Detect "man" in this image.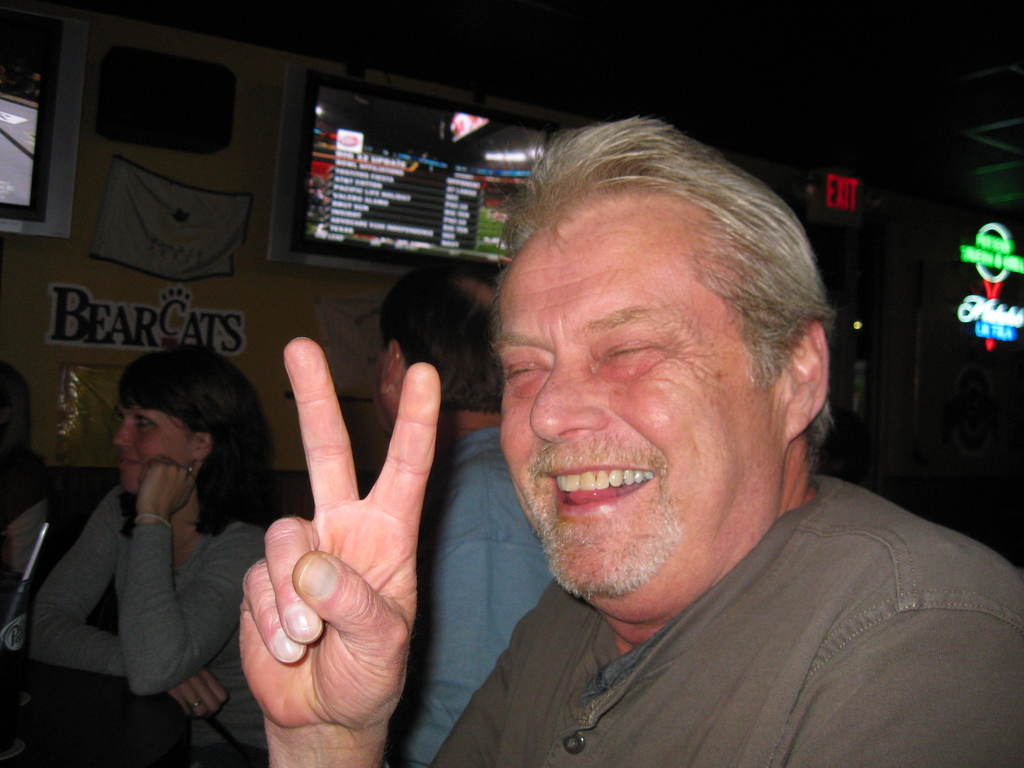
Detection: (367,266,554,767).
